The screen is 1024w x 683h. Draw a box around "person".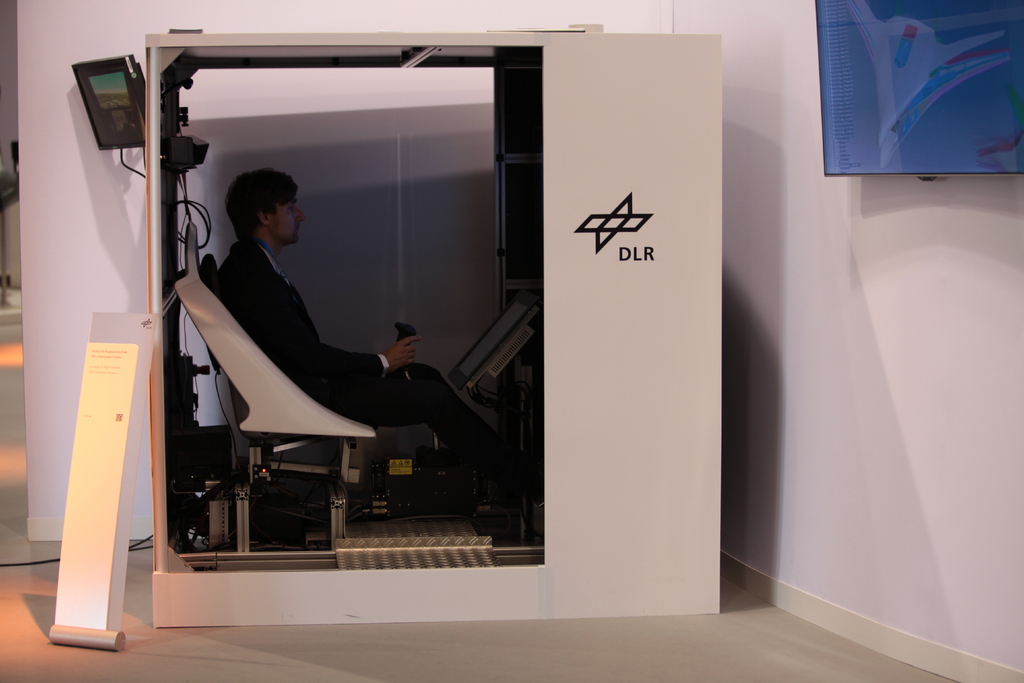
left=209, top=171, right=500, bottom=488.
